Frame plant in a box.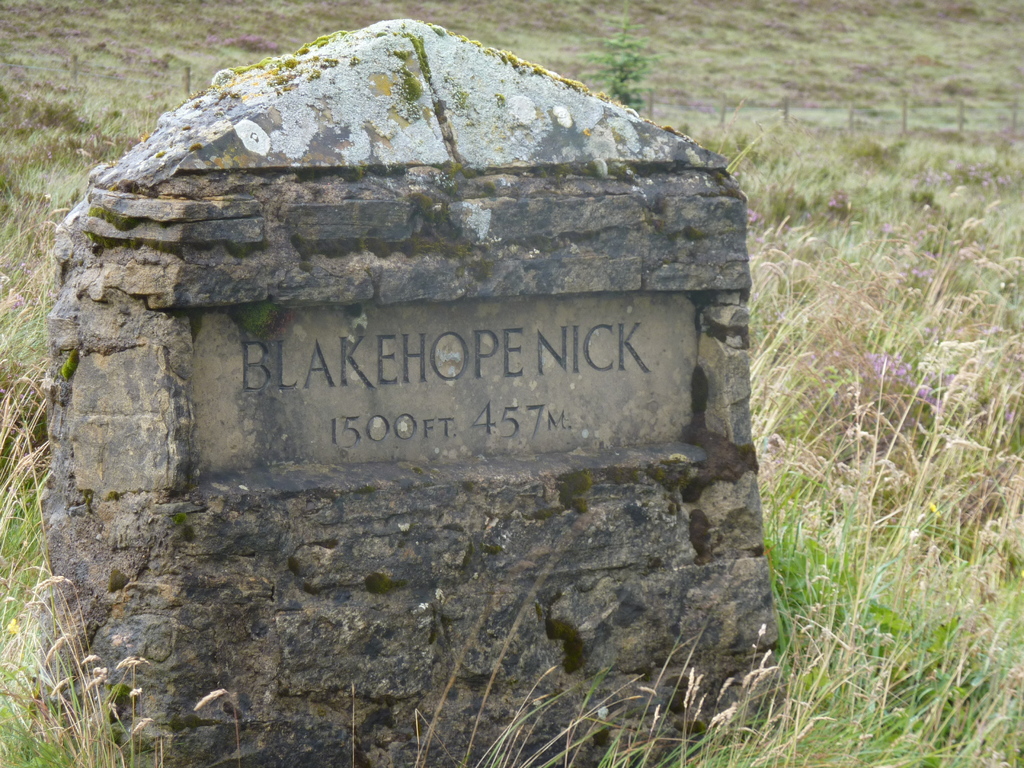
(589, 0, 667, 109).
